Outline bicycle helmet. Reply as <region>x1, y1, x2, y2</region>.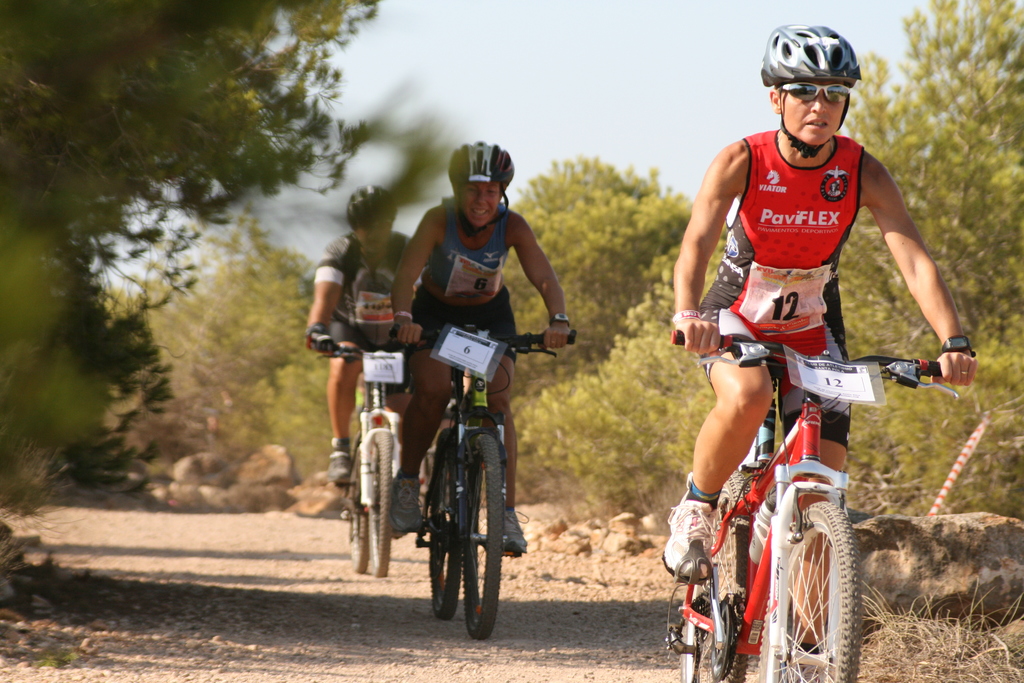
<region>762, 24, 860, 158</region>.
